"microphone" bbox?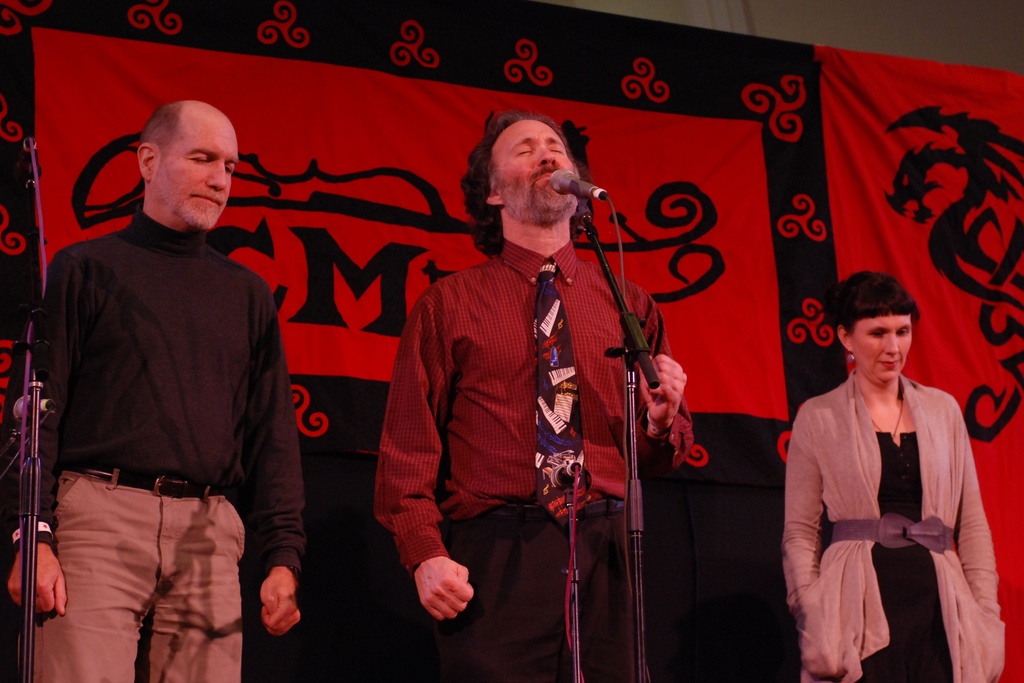
<bbox>8, 393, 52, 422</bbox>
